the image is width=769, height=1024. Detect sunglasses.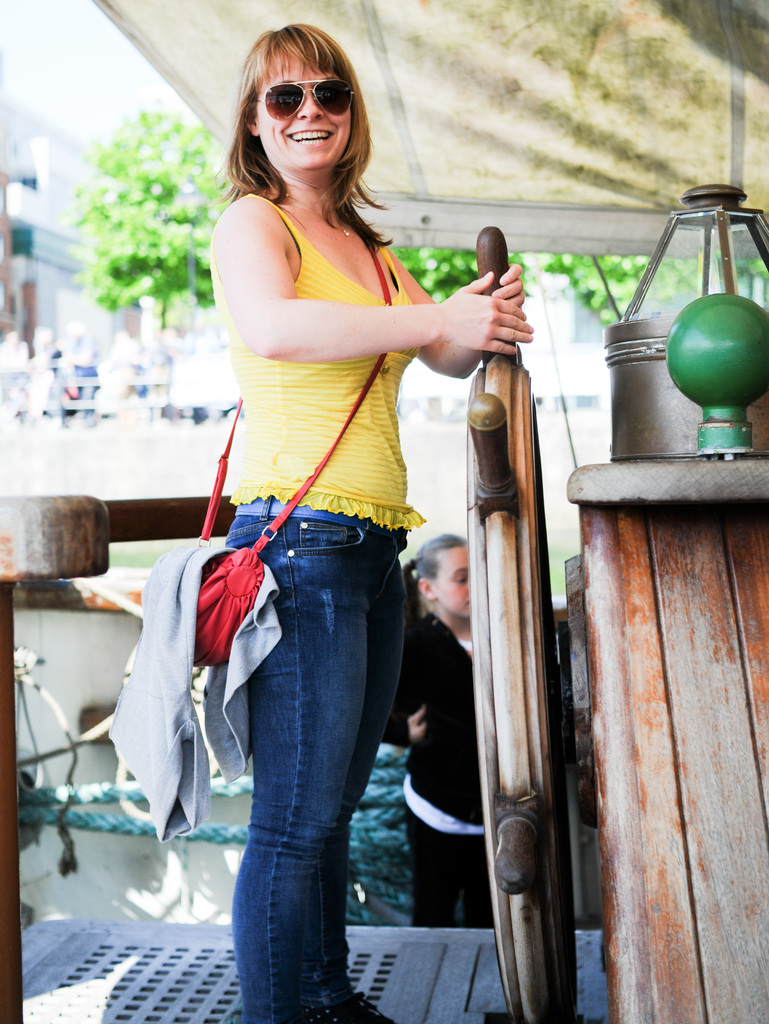
Detection: <bbox>251, 65, 363, 117</bbox>.
